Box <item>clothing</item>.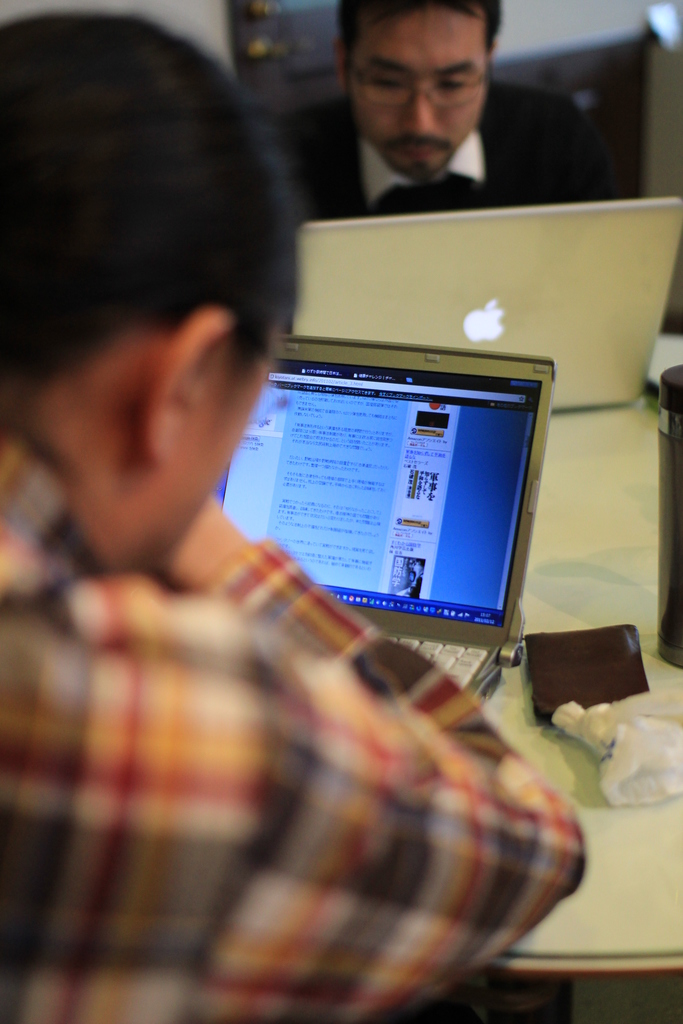
locate(29, 223, 554, 996).
